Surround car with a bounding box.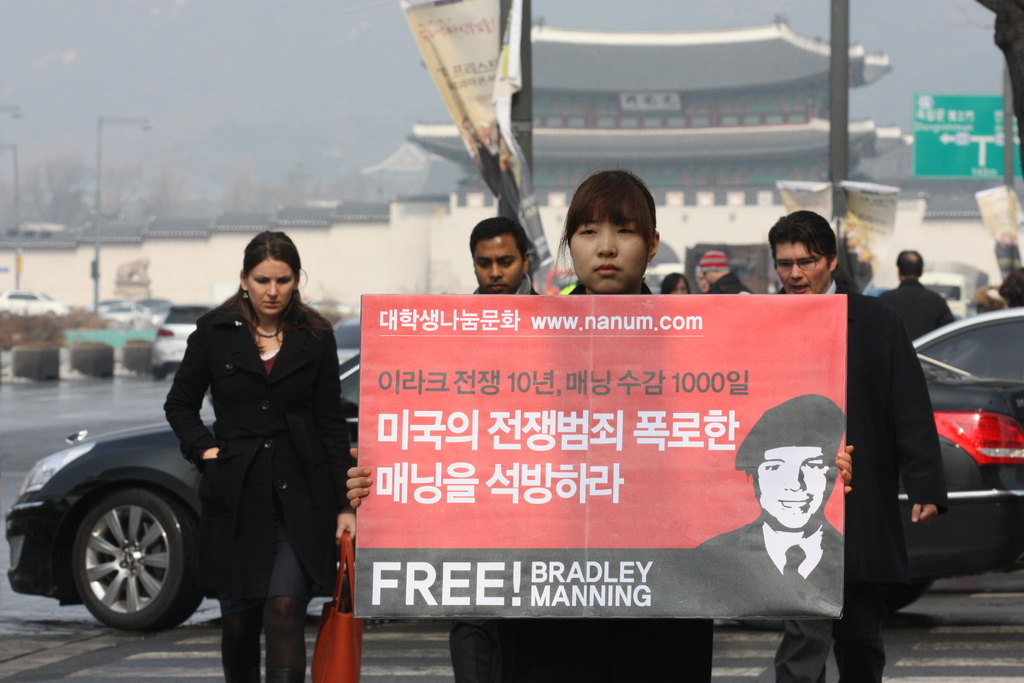
142,308,214,378.
